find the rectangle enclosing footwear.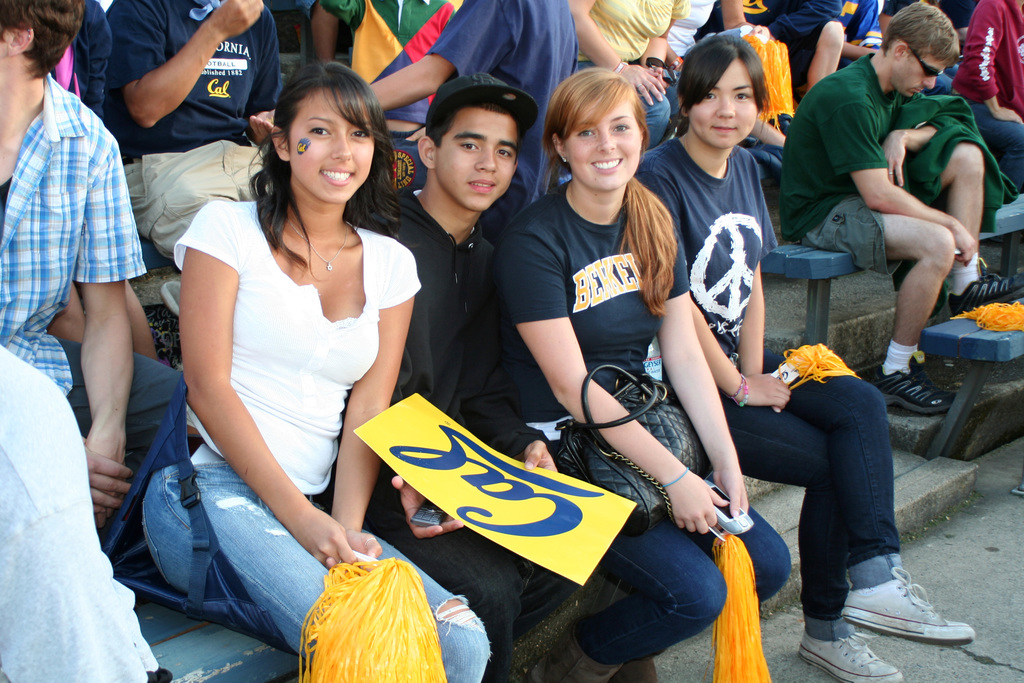
533, 629, 627, 682.
